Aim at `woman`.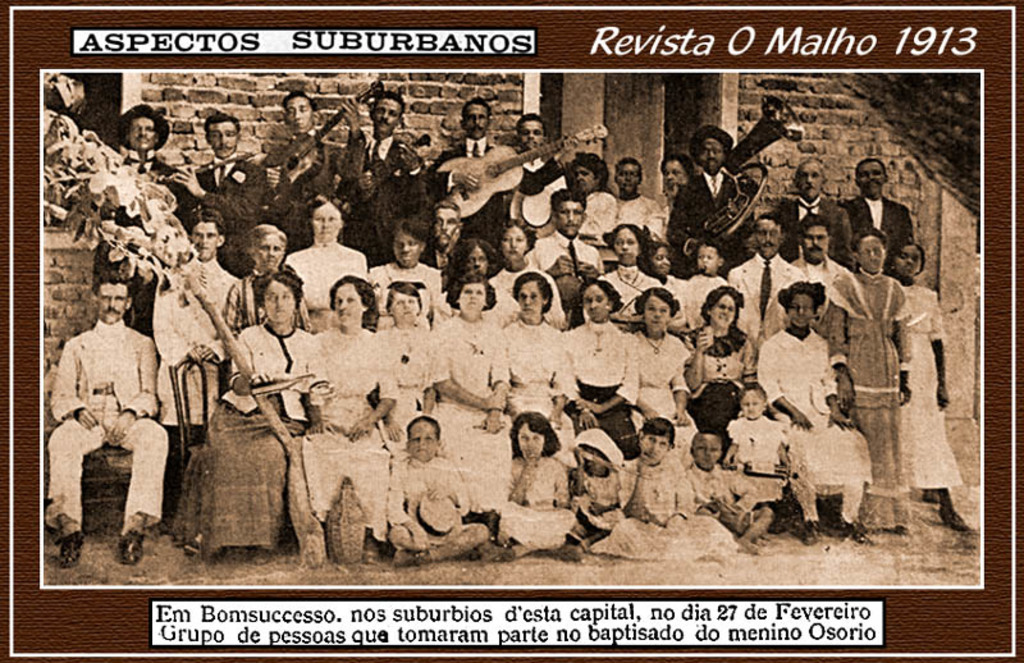
Aimed at <region>381, 216, 452, 321</region>.
